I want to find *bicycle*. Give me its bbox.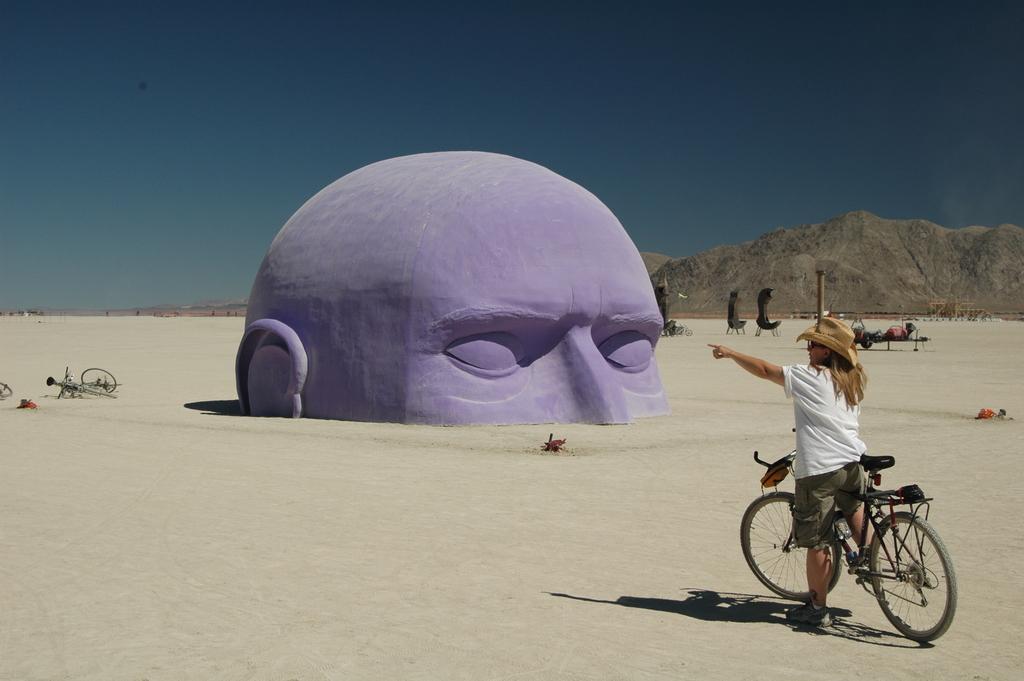
box=[47, 367, 120, 401].
